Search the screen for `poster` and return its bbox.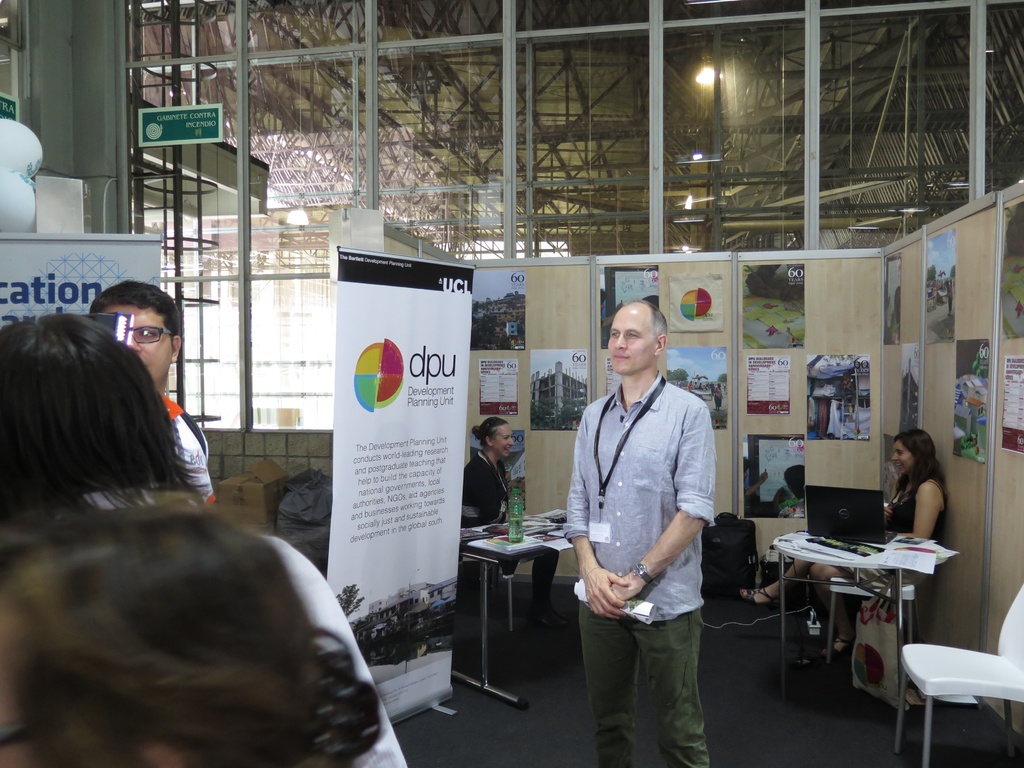
Found: left=884, top=255, right=903, bottom=344.
